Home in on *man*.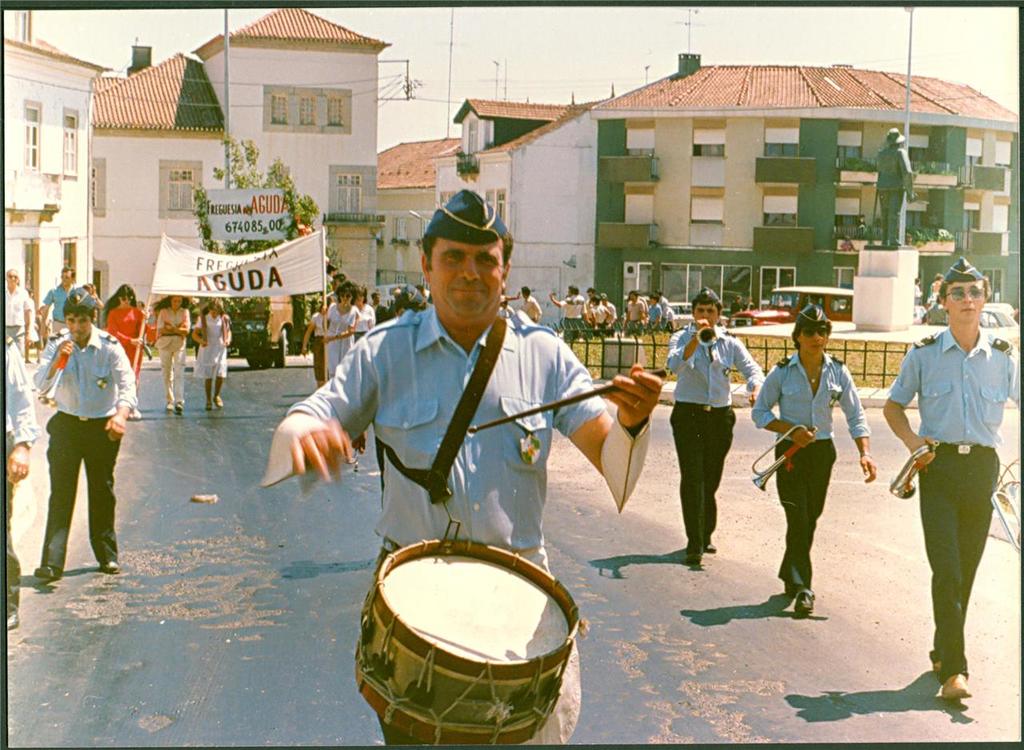
Homed in at bbox(876, 127, 923, 252).
